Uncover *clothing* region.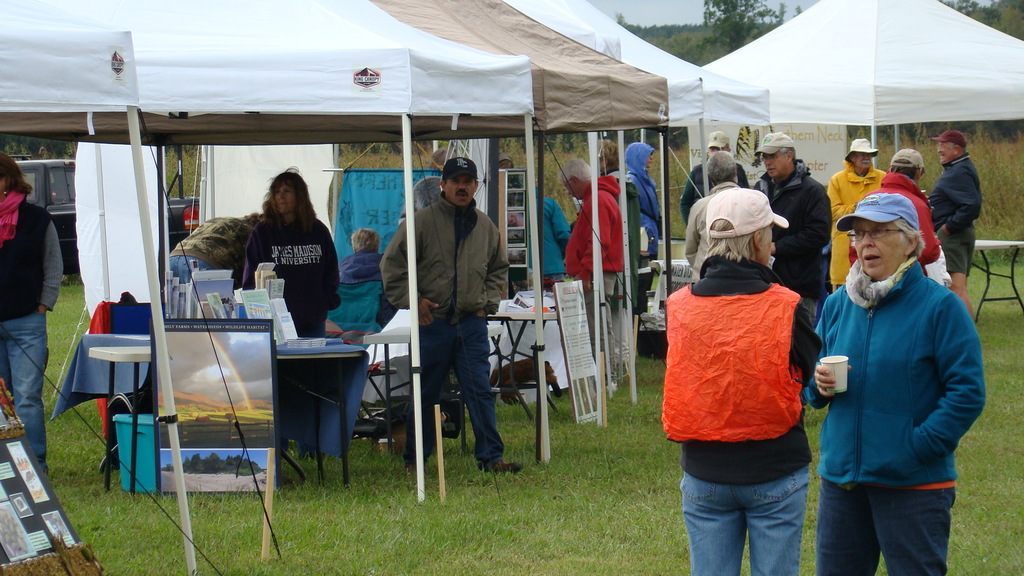
Uncovered: l=164, t=213, r=252, b=300.
